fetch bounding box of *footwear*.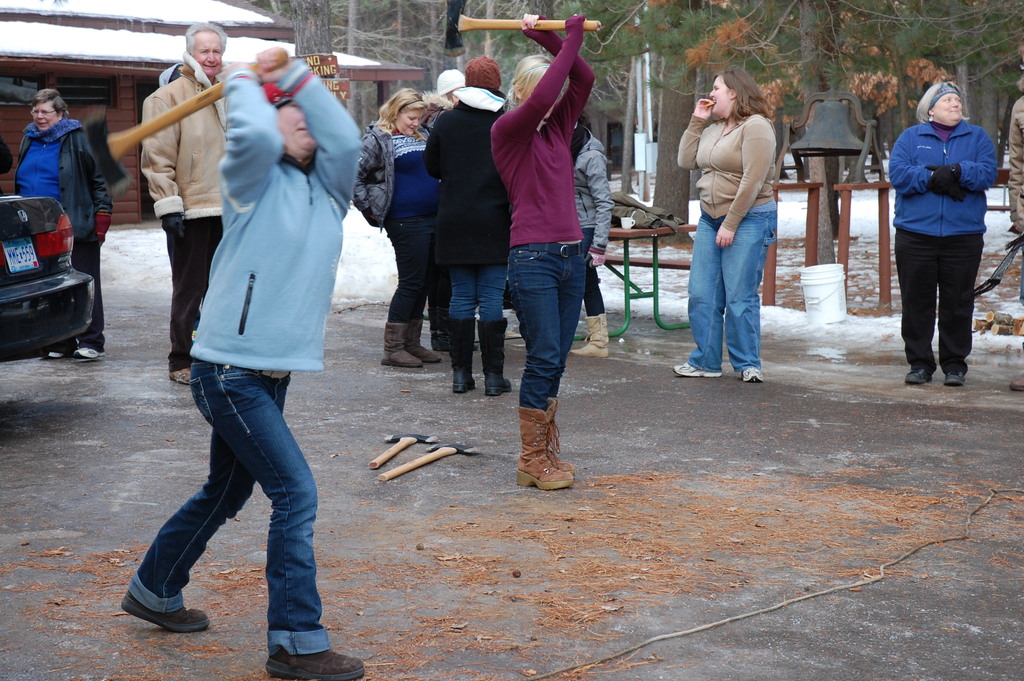
Bbox: select_region(673, 363, 721, 376).
